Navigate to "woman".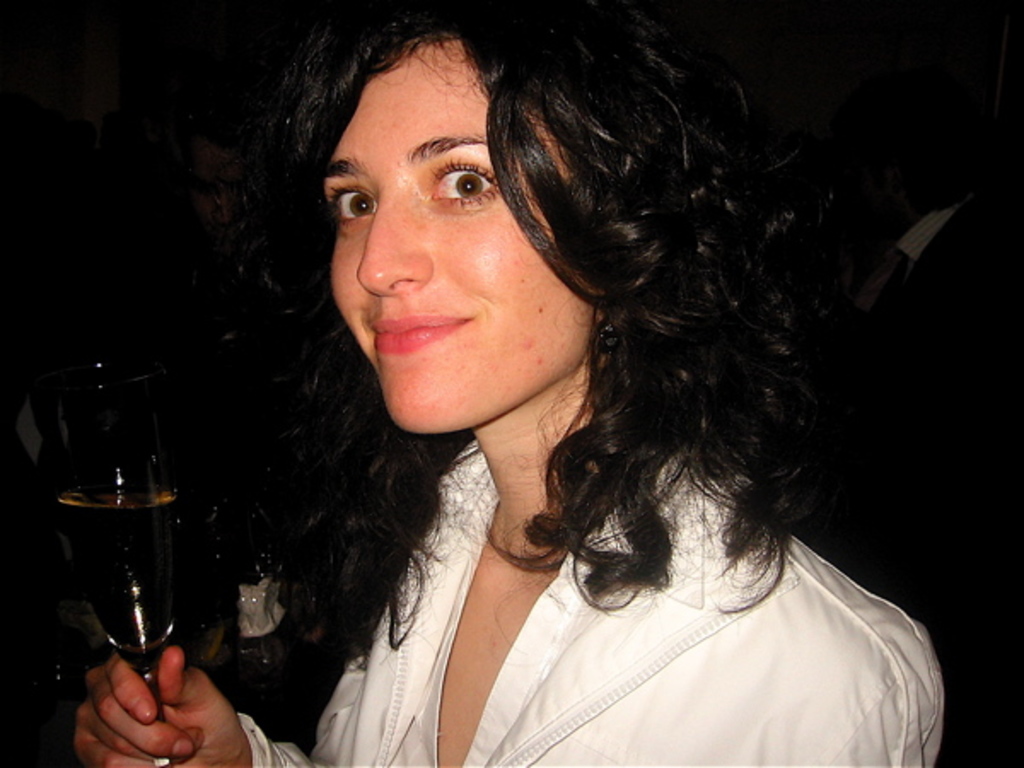
Navigation target: locate(75, 0, 947, 766).
